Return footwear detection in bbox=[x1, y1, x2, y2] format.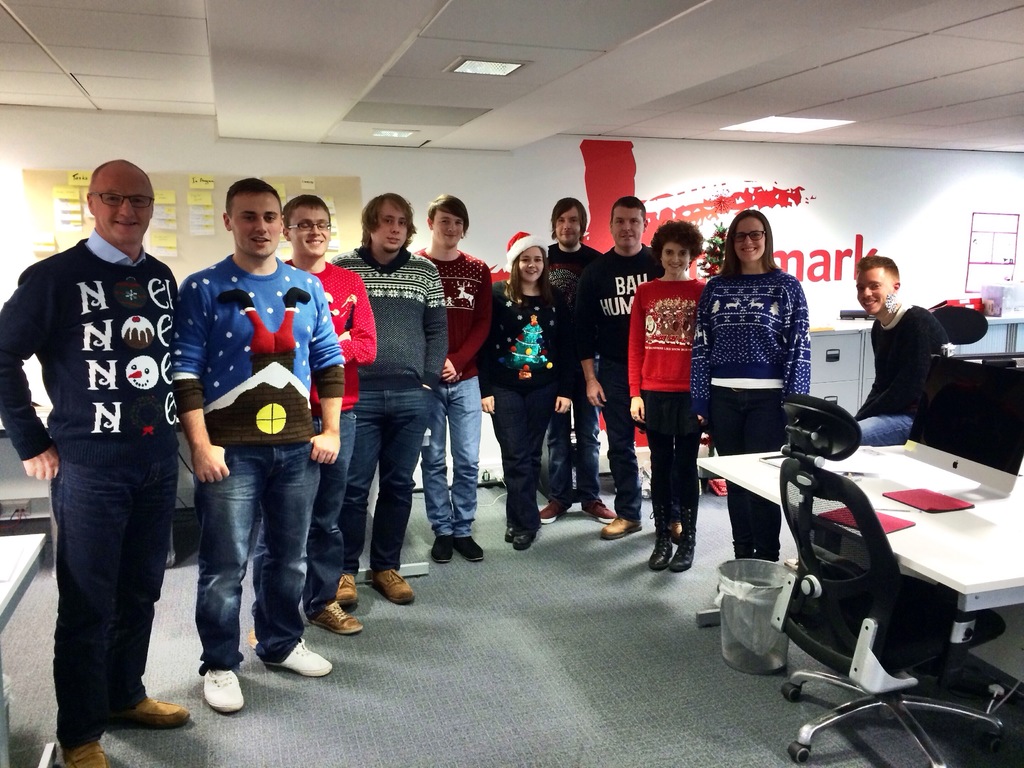
bbox=[108, 694, 212, 728].
